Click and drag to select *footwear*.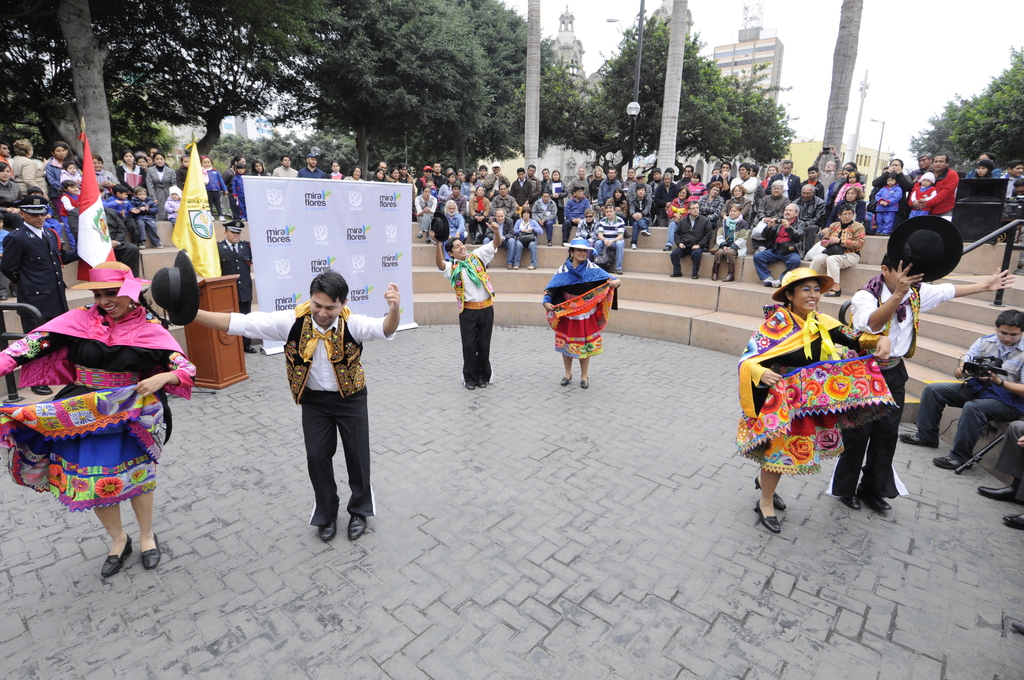
Selection: <region>863, 492, 893, 512</region>.
